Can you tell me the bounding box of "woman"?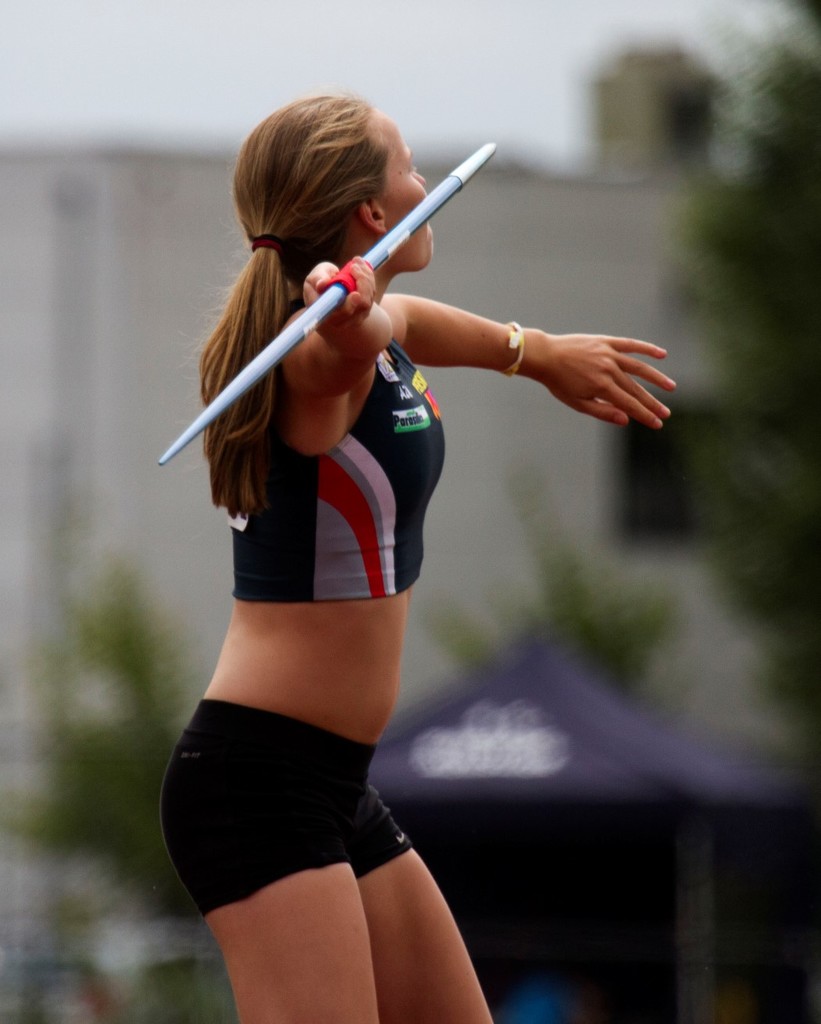
137 83 619 1004.
